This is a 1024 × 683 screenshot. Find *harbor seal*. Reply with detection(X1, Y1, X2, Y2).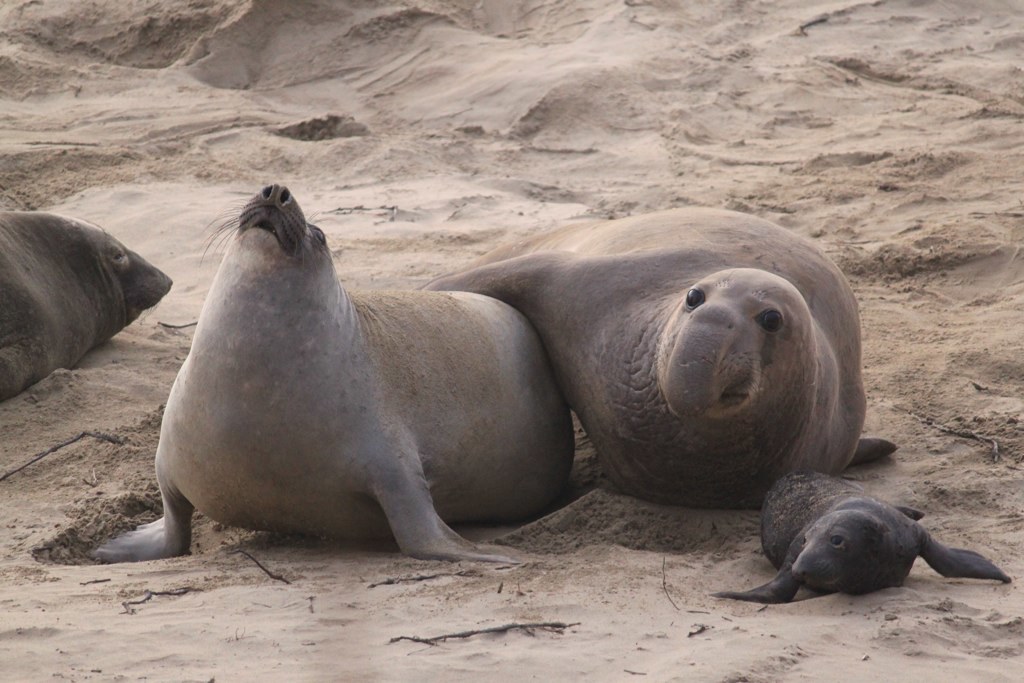
detection(430, 207, 902, 505).
